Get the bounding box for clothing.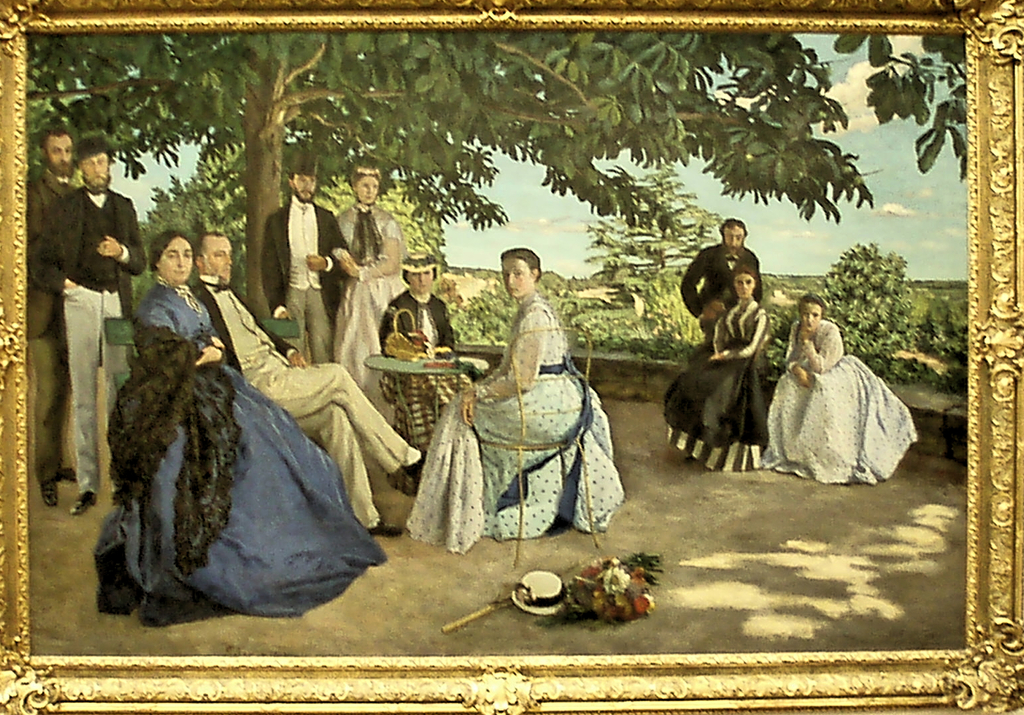
crop(410, 291, 622, 550).
